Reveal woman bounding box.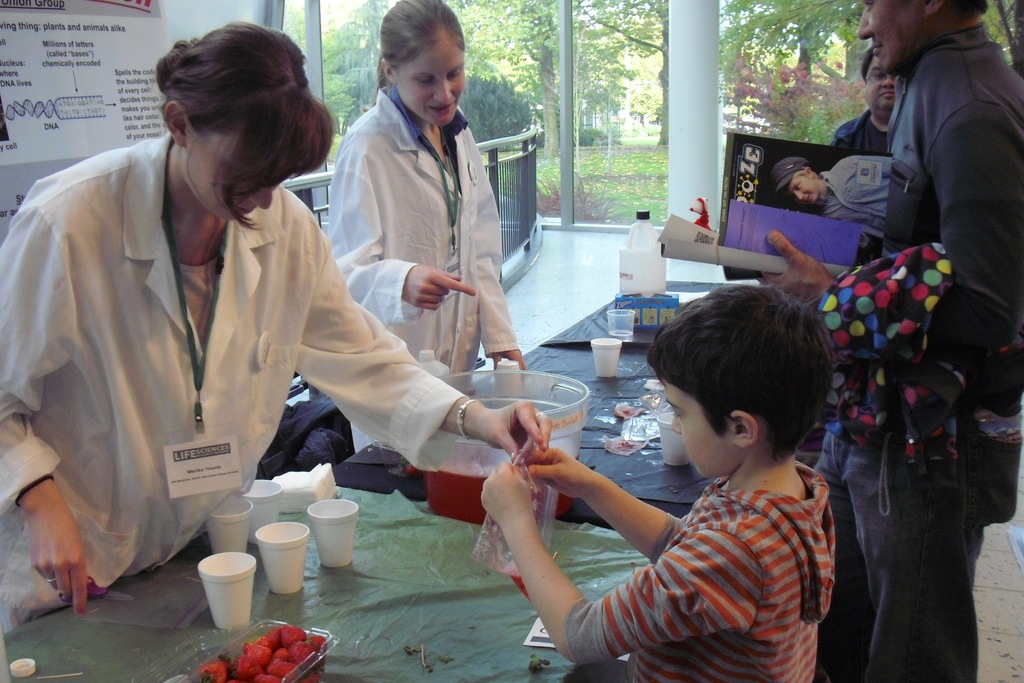
Revealed: 58, 99, 477, 655.
